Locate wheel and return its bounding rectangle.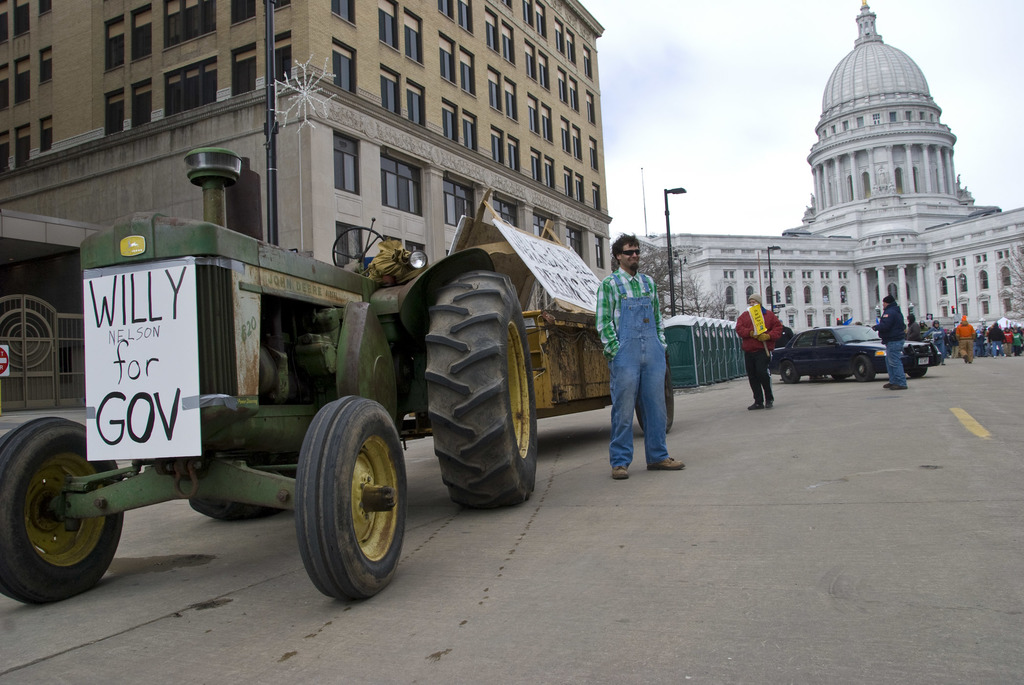
423/273/545/503.
